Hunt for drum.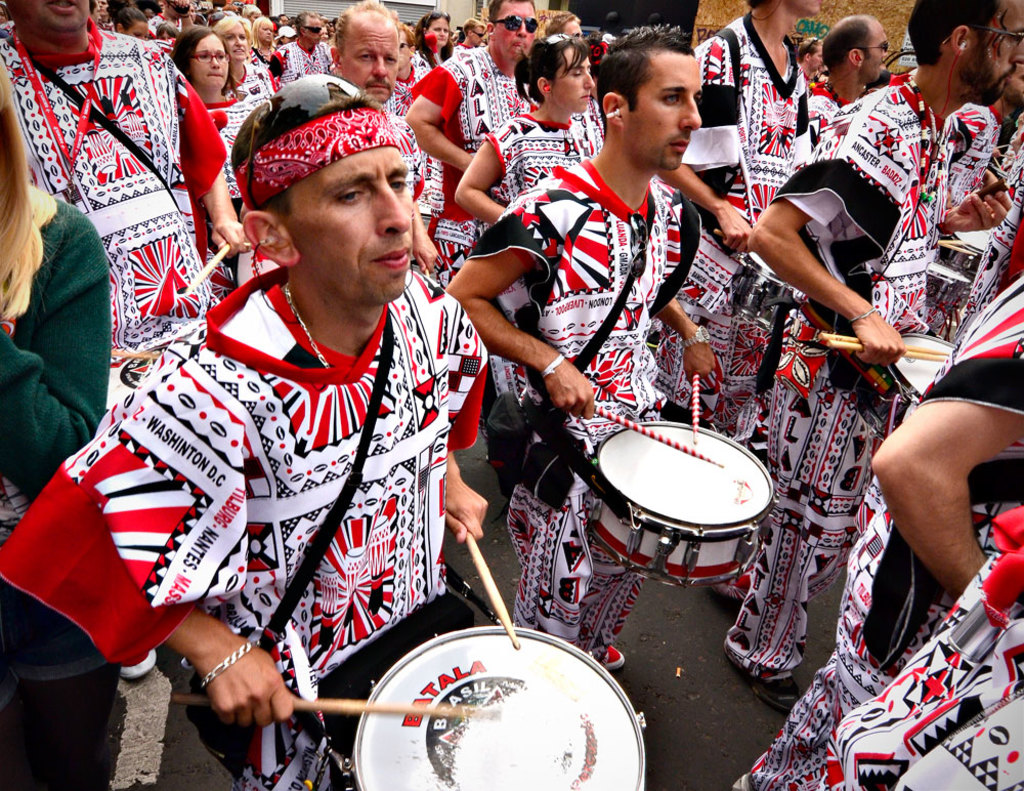
Hunted down at 938:227:987:280.
